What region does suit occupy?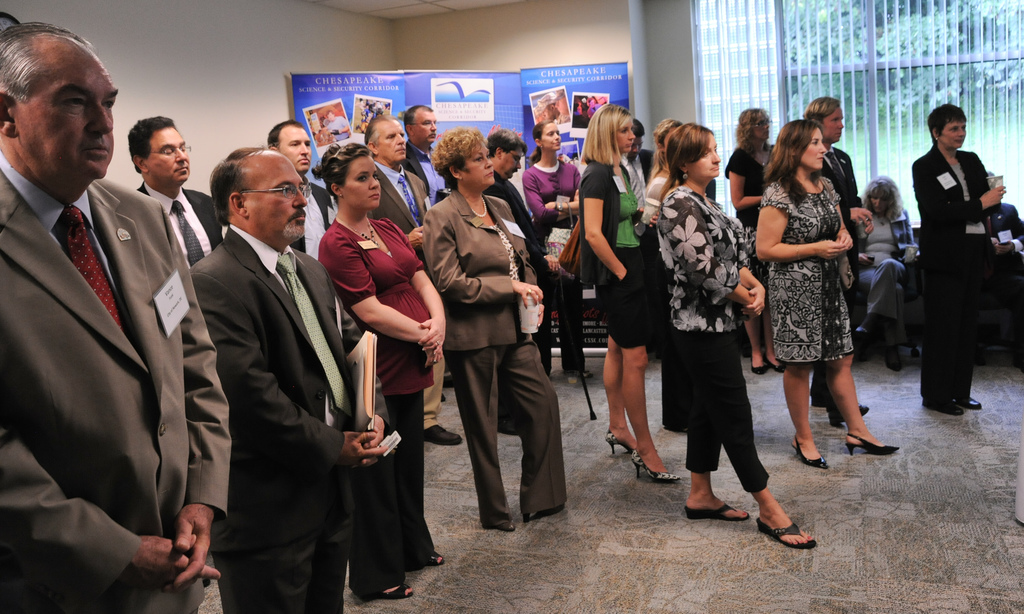
region(138, 181, 221, 269).
